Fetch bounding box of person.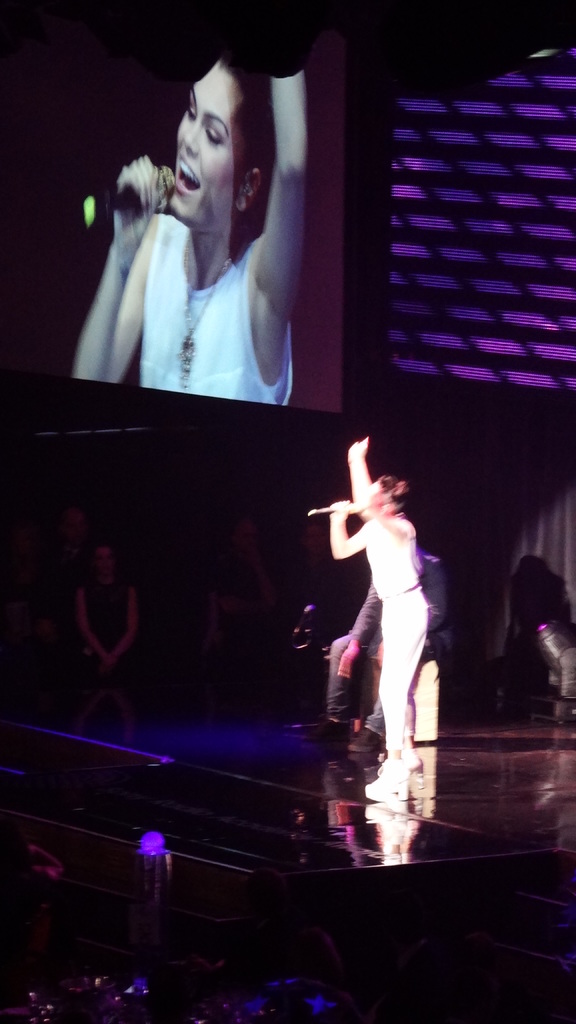
Bbox: l=61, t=0, r=321, b=407.
